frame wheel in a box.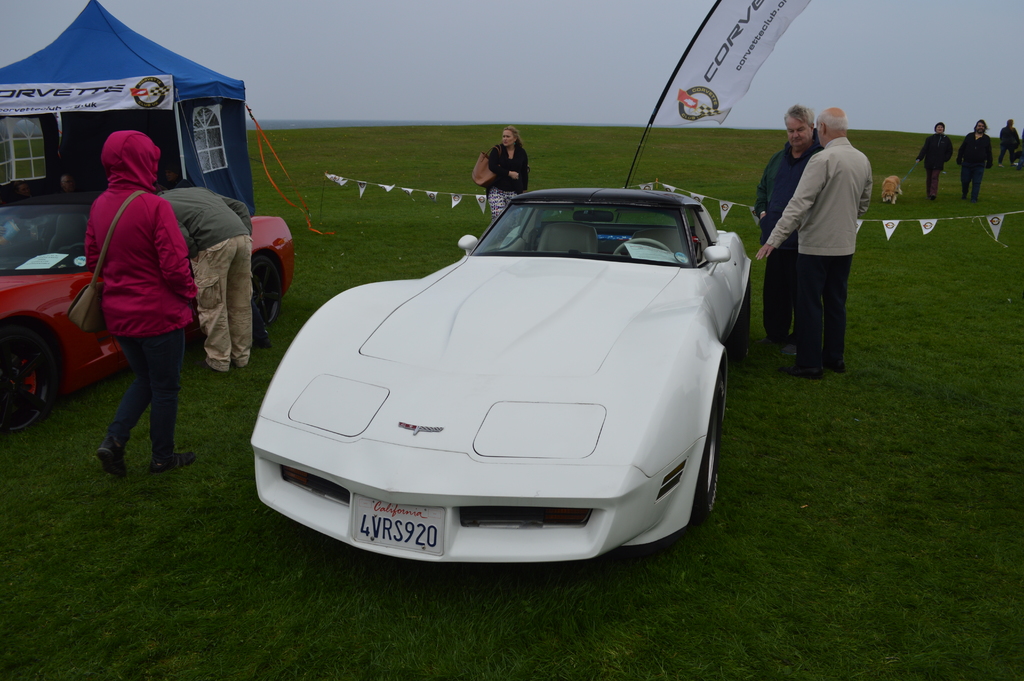
BBox(257, 261, 283, 325).
